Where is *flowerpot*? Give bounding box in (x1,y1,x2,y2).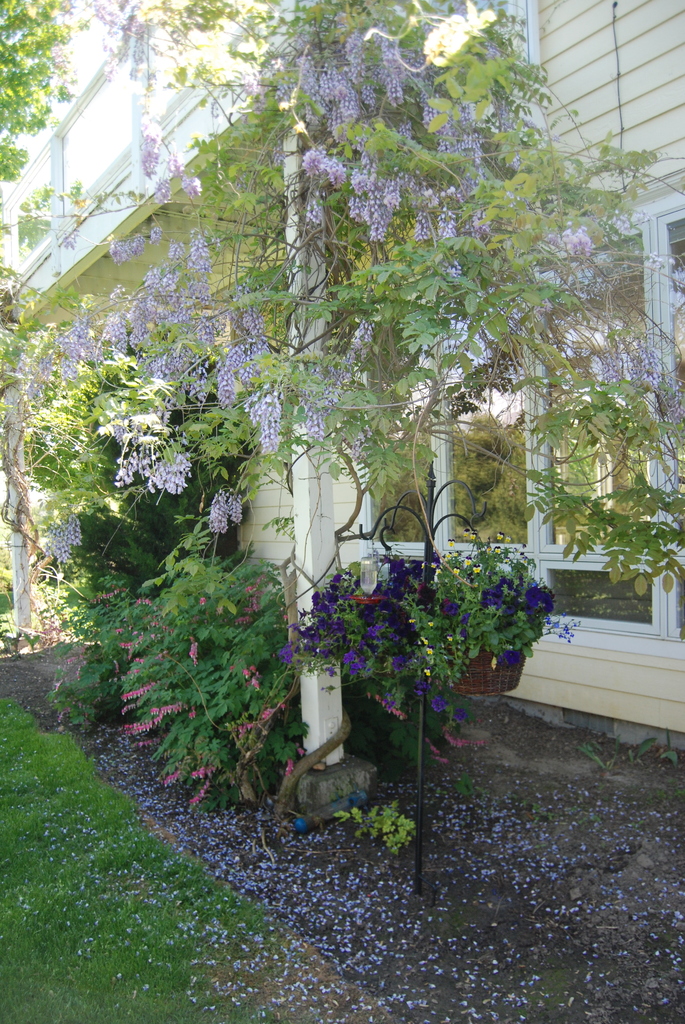
(447,635,529,694).
